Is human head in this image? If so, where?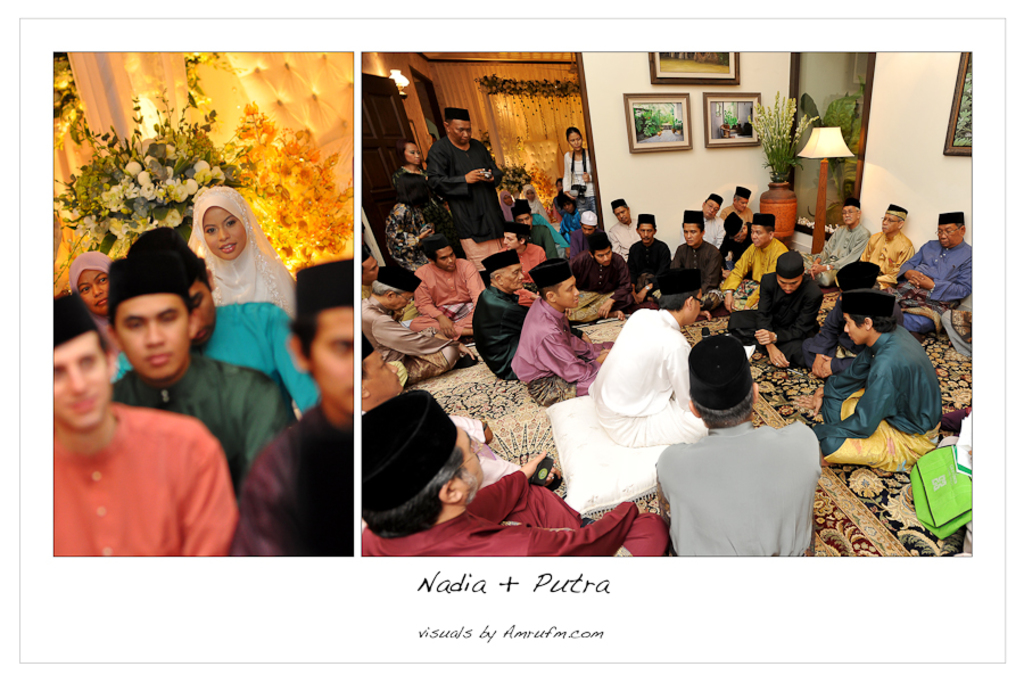
Yes, at crop(189, 184, 250, 255).
